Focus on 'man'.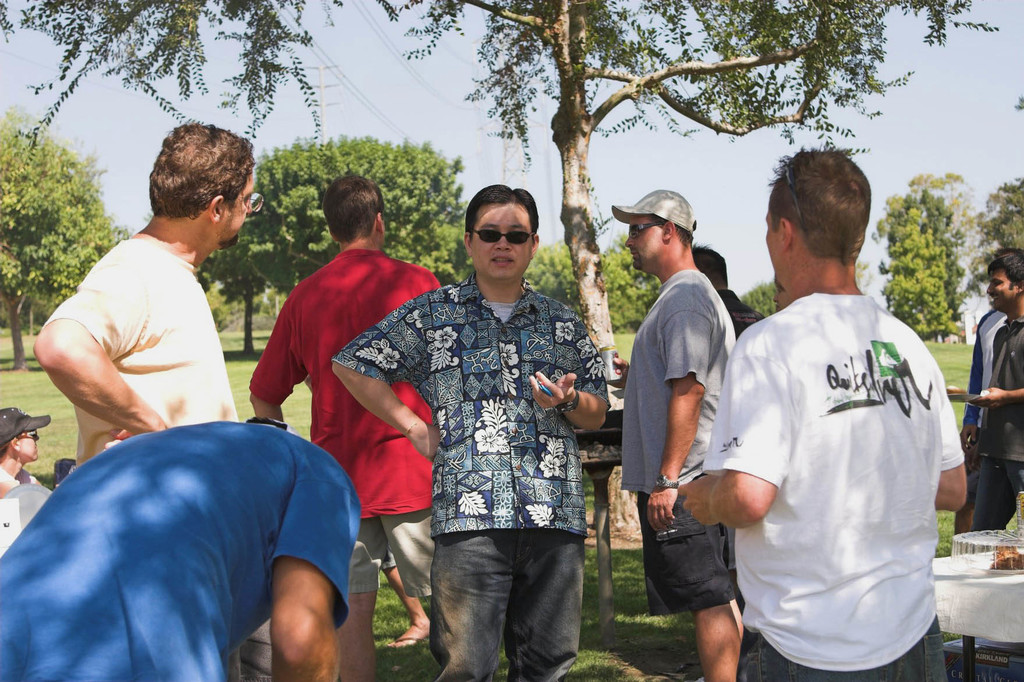
Focused at 0 424 362 681.
